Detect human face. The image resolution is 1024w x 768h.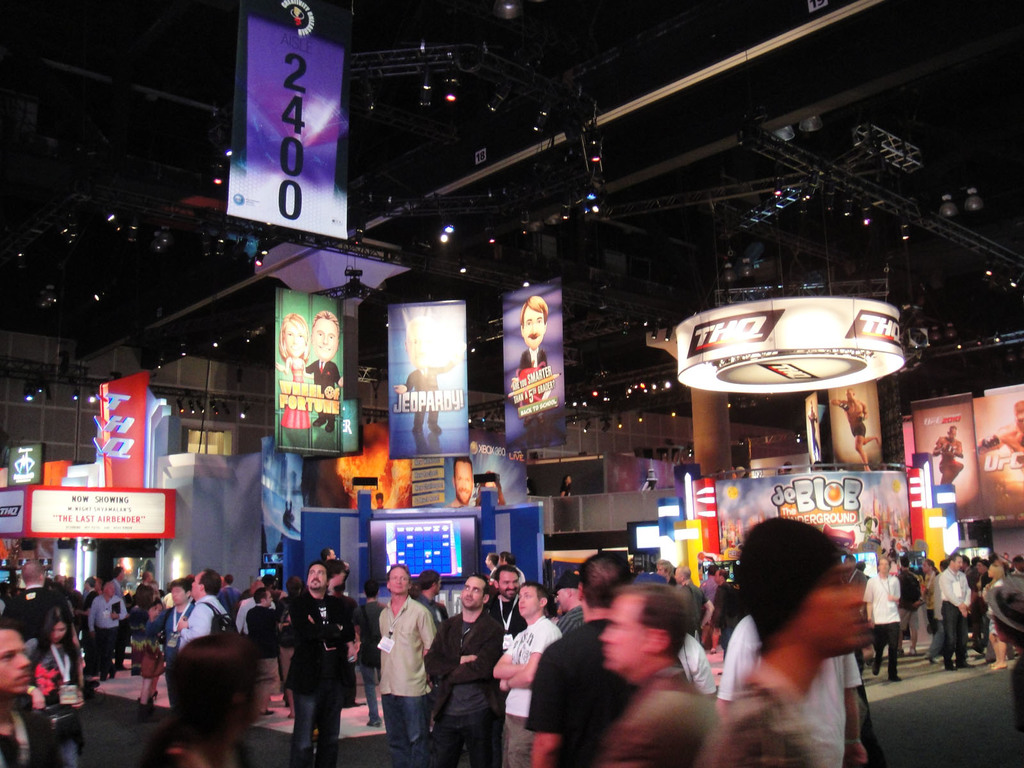
bbox(550, 586, 571, 614).
